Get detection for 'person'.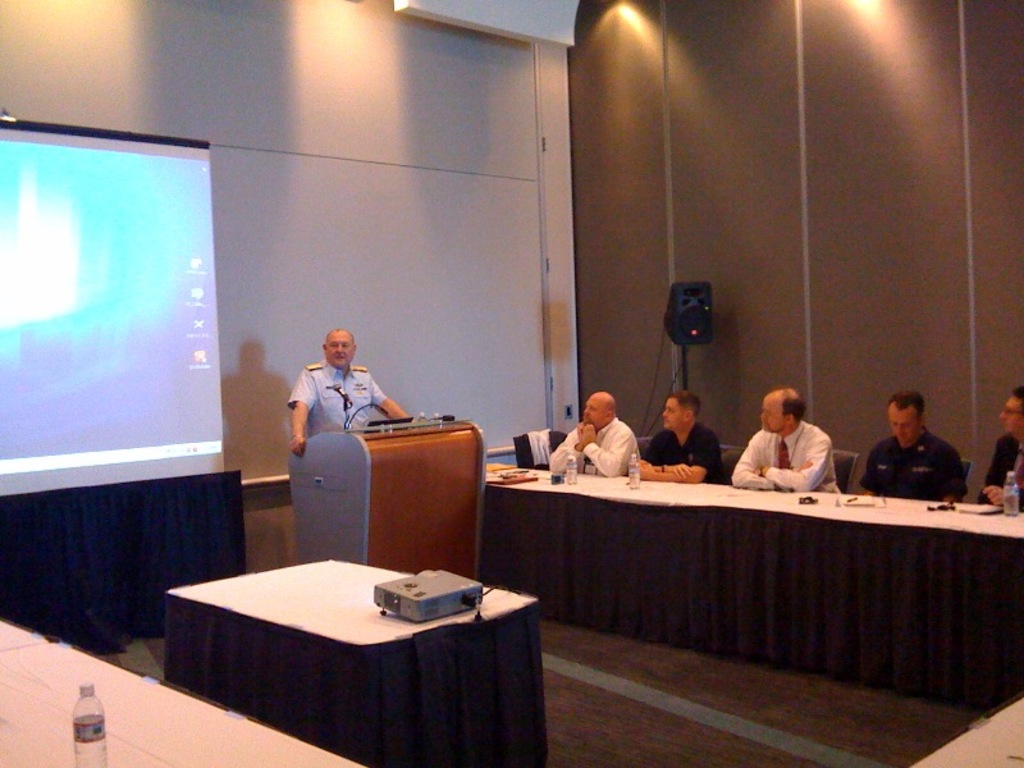
Detection: (left=753, top=389, right=849, bottom=498).
